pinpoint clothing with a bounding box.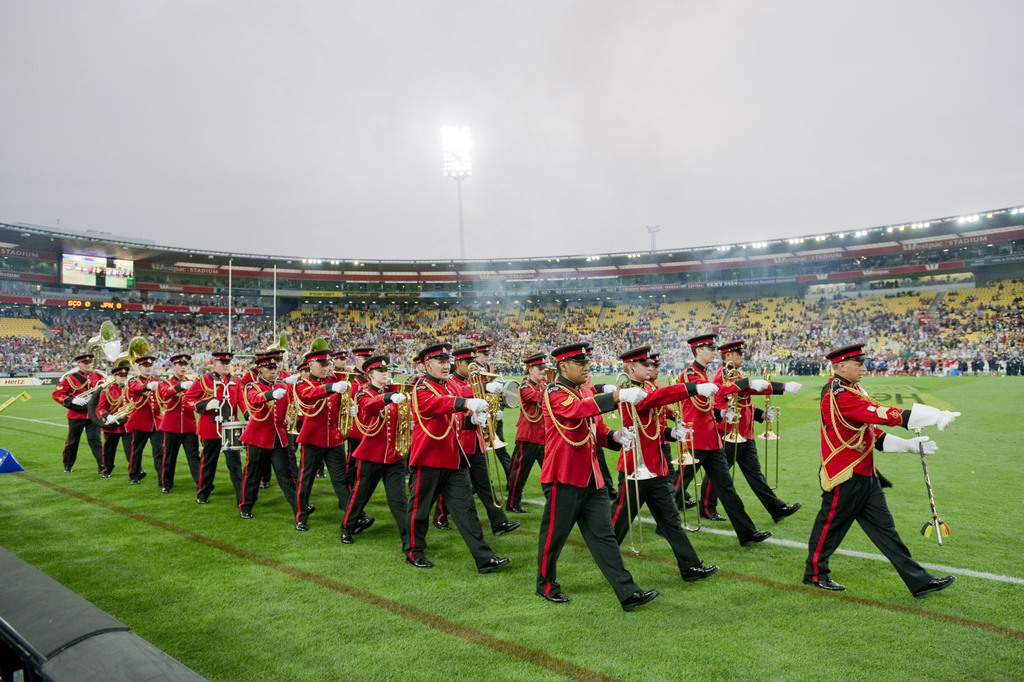
detection(189, 376, 240, 490).
